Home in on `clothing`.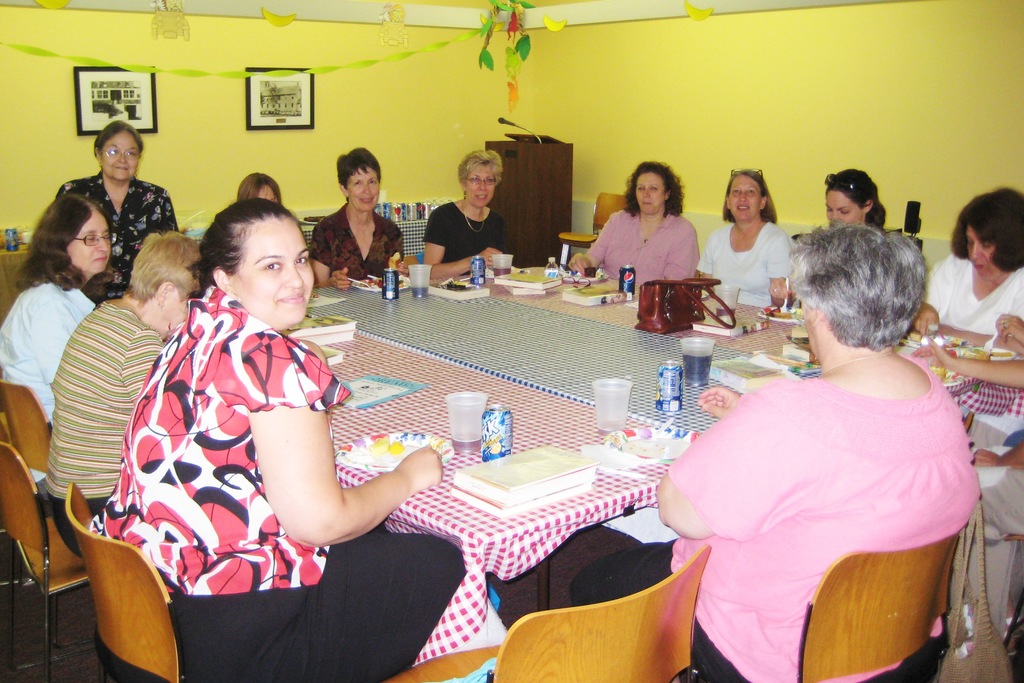
Homed in at {"left": 53, "top": 168, "right": 177, "bottom": 303}.
